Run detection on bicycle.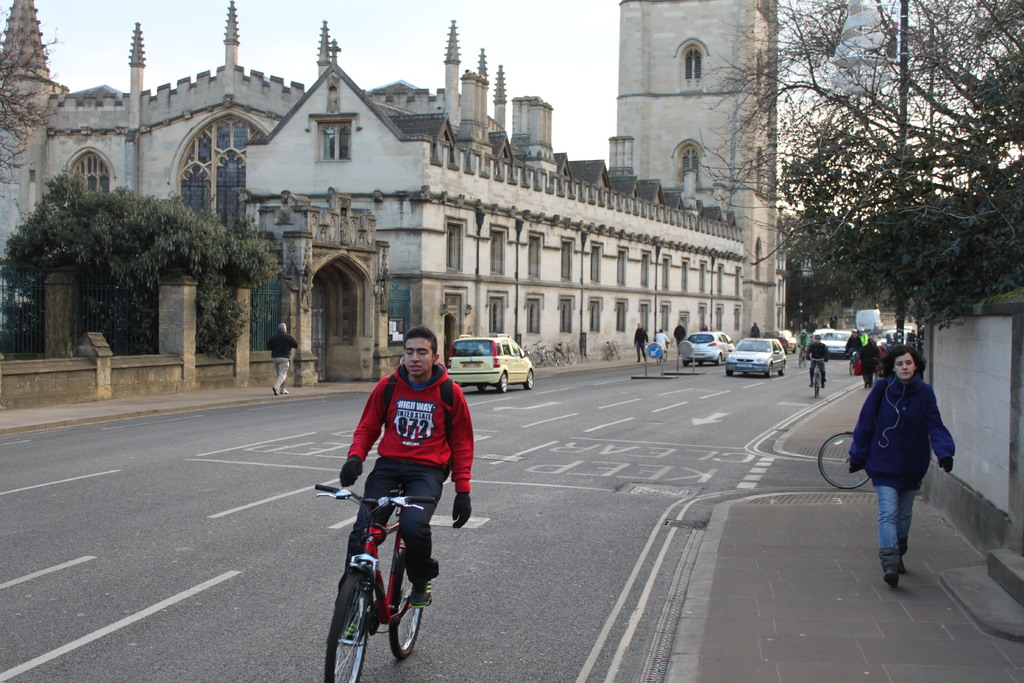
Result: locate(554, 338, 579, 365).
